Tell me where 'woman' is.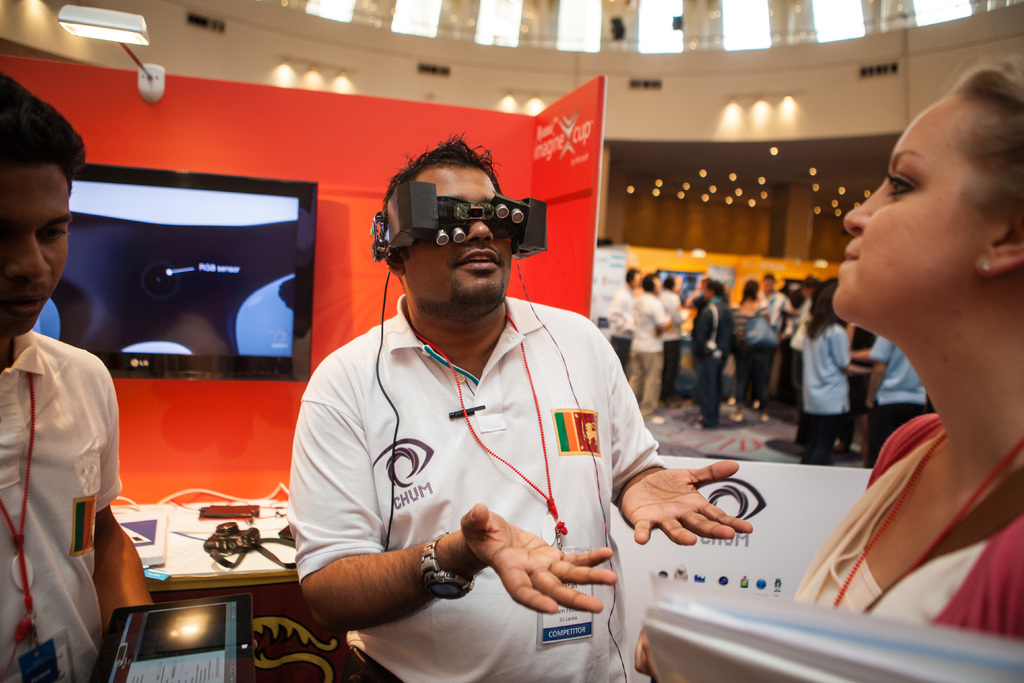
'woman' is at Rect(787, 74, 1020, 612).
